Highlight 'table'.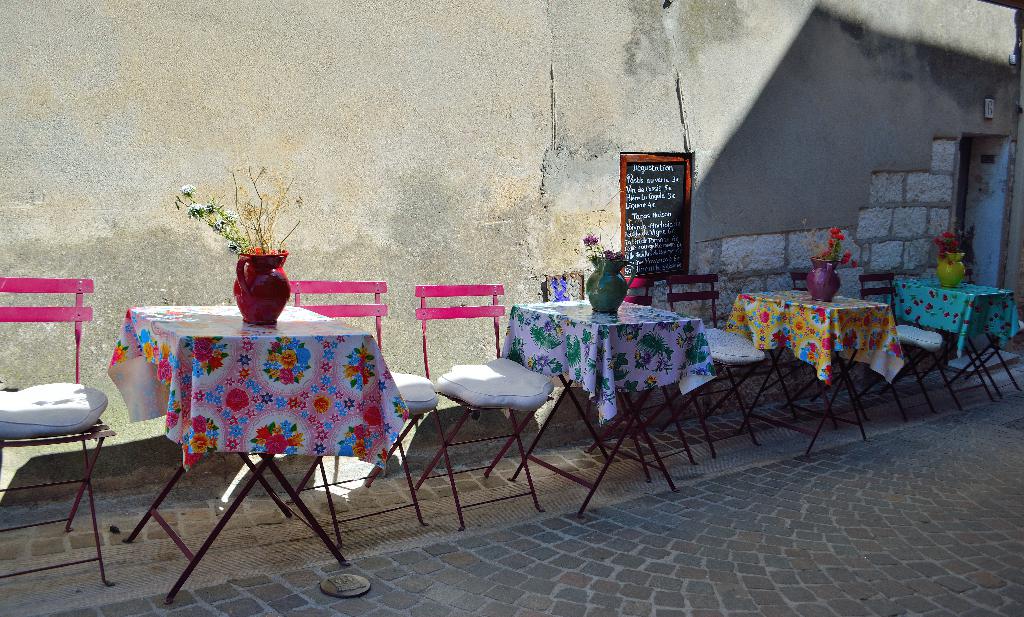
Highlighted region: 735, 284, 910, 459.
